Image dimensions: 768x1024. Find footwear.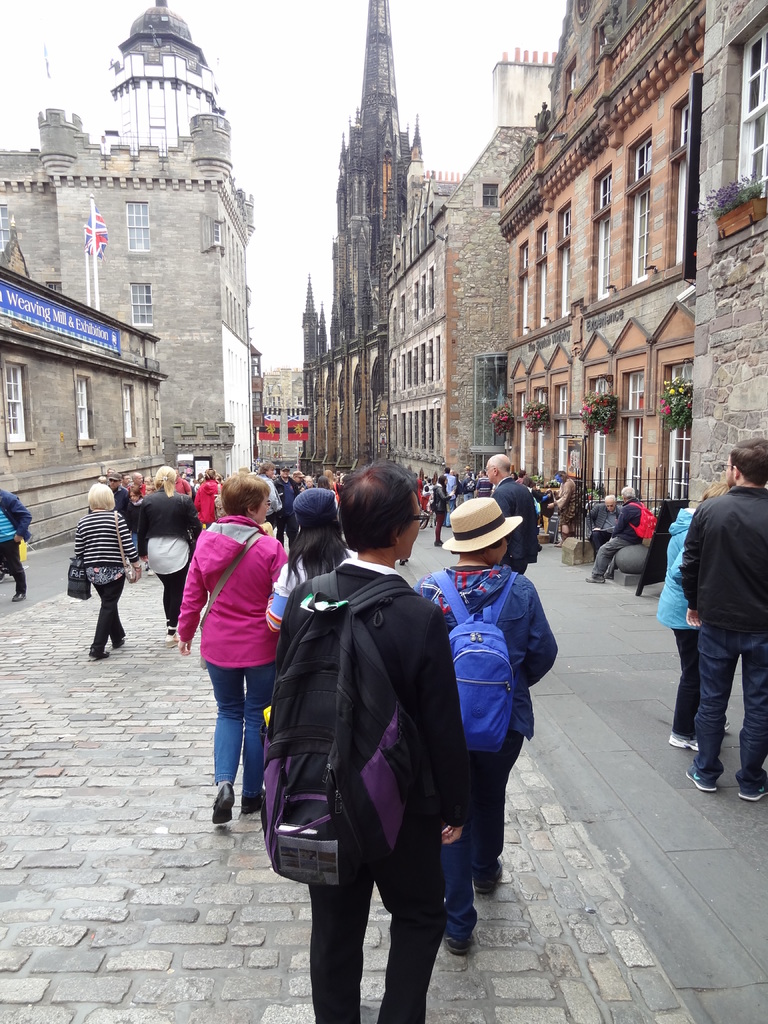
Rect(551, 531, 567, 550).
